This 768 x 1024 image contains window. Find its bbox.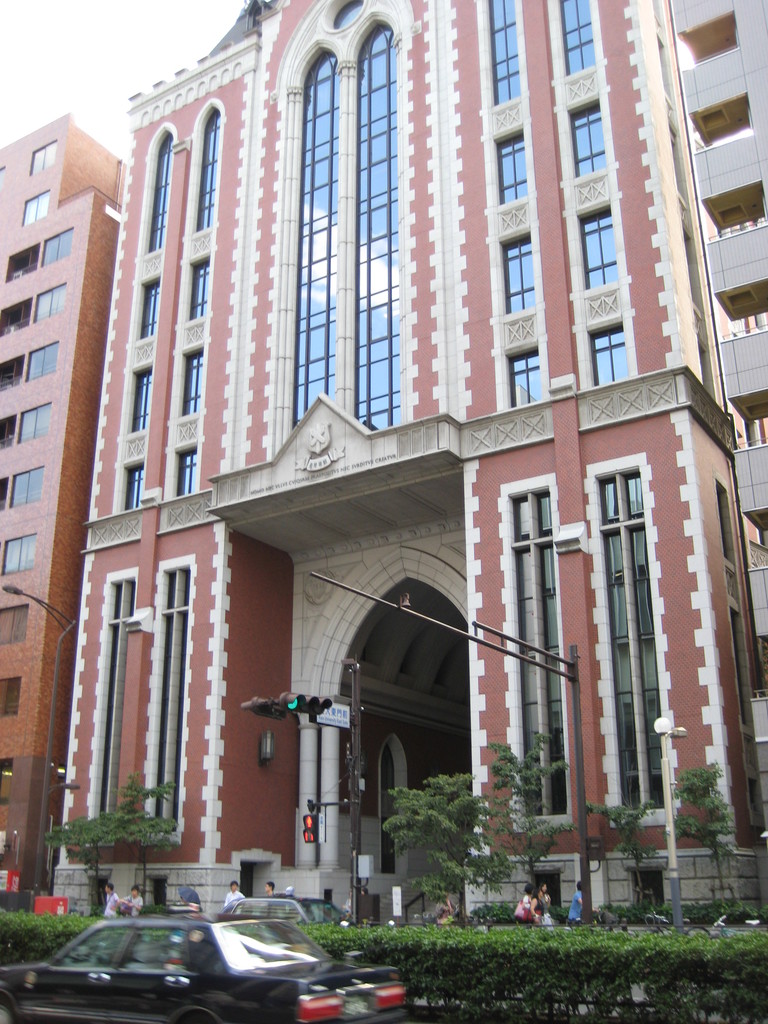
{"left": 34, "top": 284, "right": 67, "bottom": 317}.
